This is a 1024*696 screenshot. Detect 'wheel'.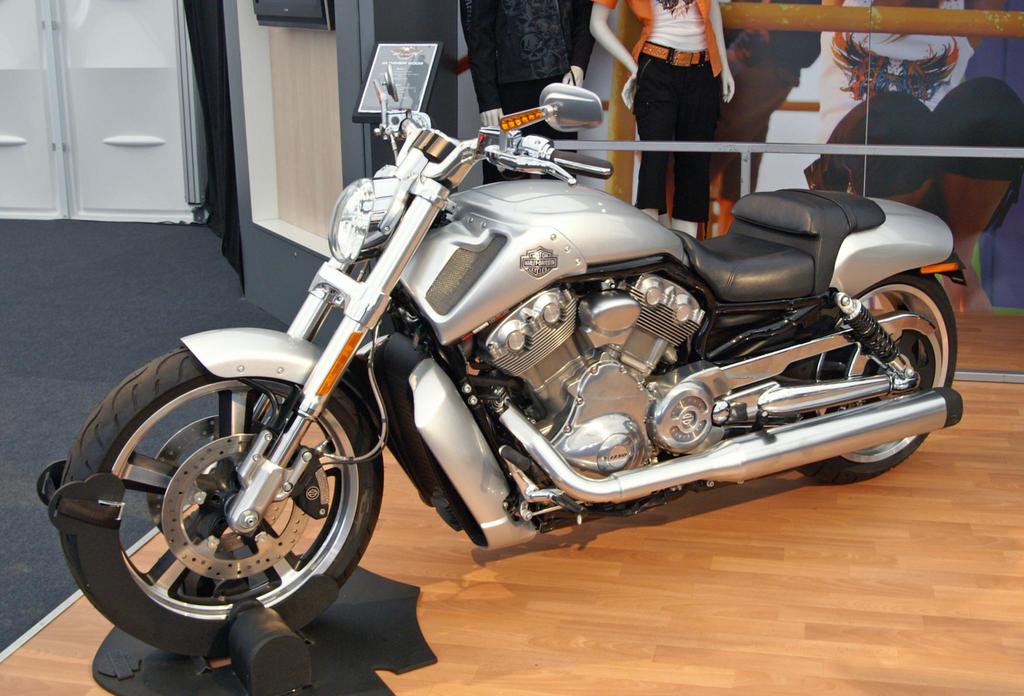
[x1=141, y1=412, x2=237, y2=520].
